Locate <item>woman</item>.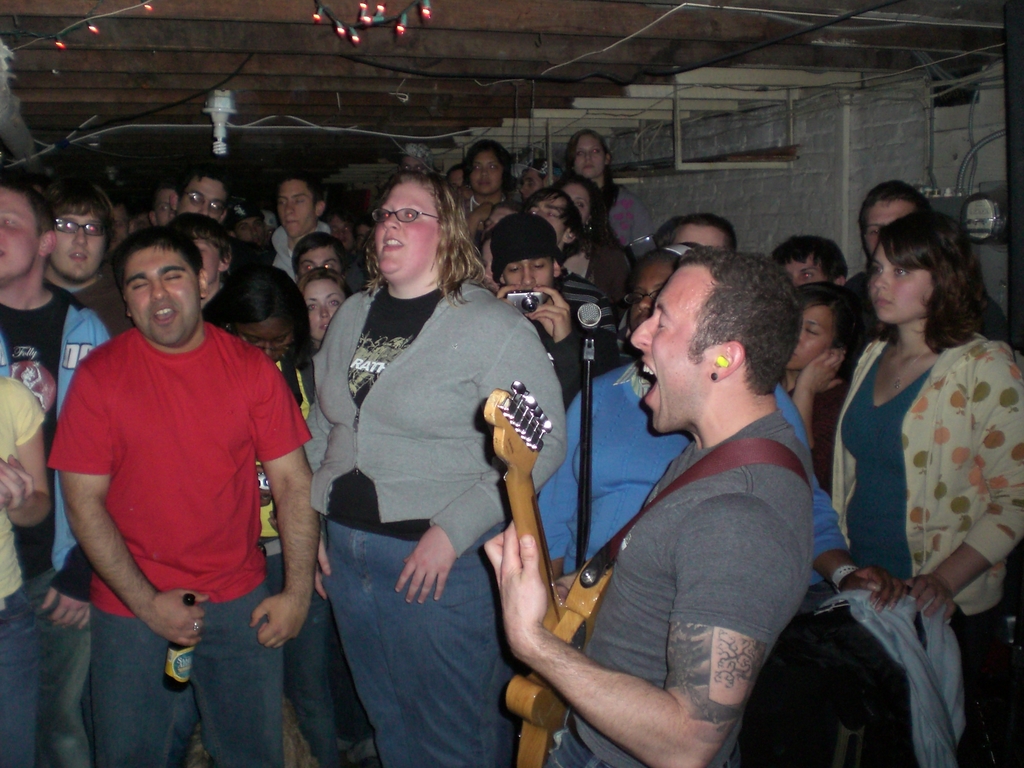
Bounding box: 774/285/865/491.
